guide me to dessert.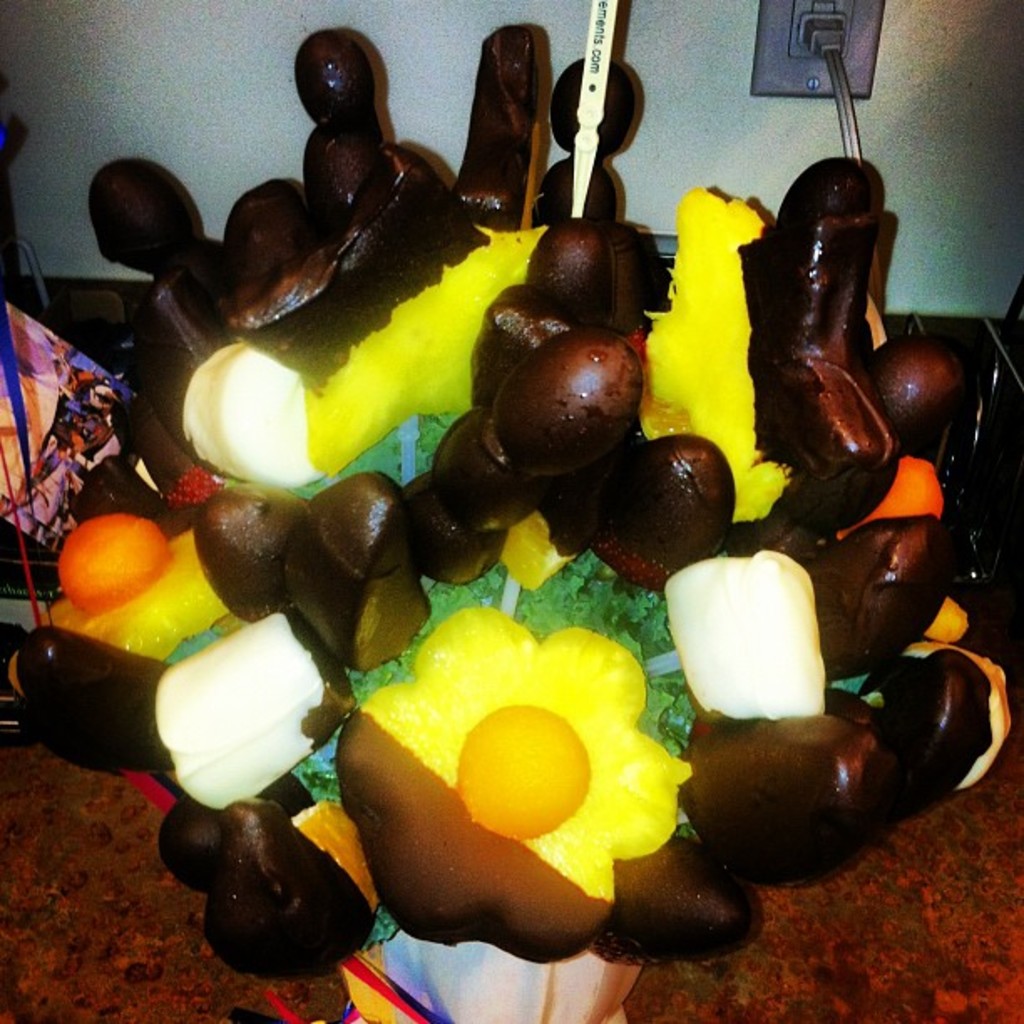
Guidance: (90, 119, 1001, 1022).
